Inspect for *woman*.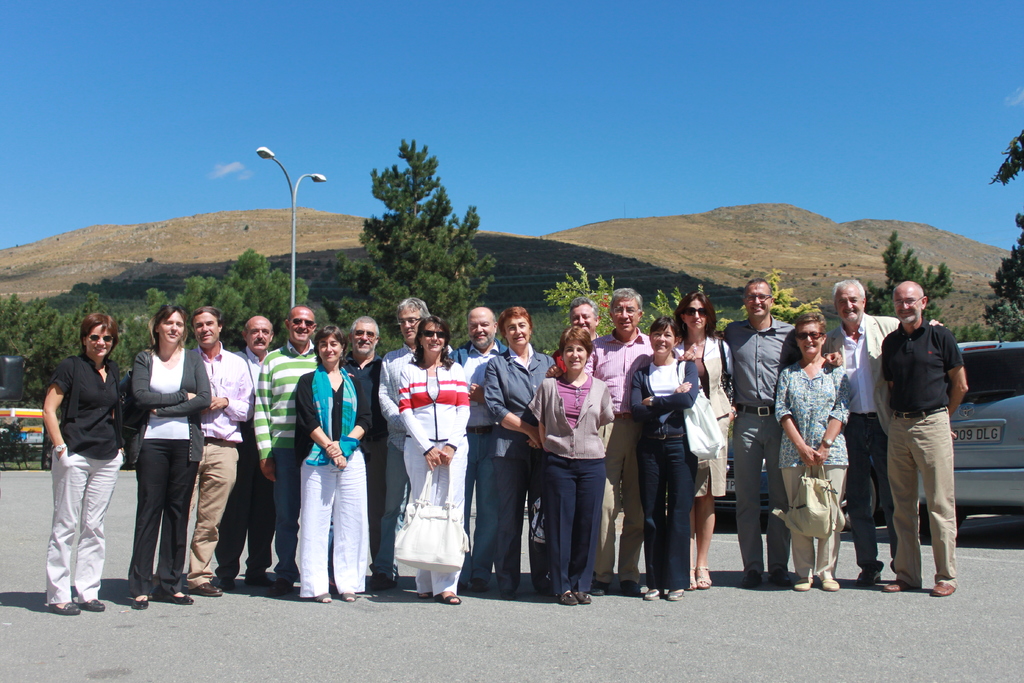
Inspection: <bbox>668, 288, 735, 593</bbox>.
